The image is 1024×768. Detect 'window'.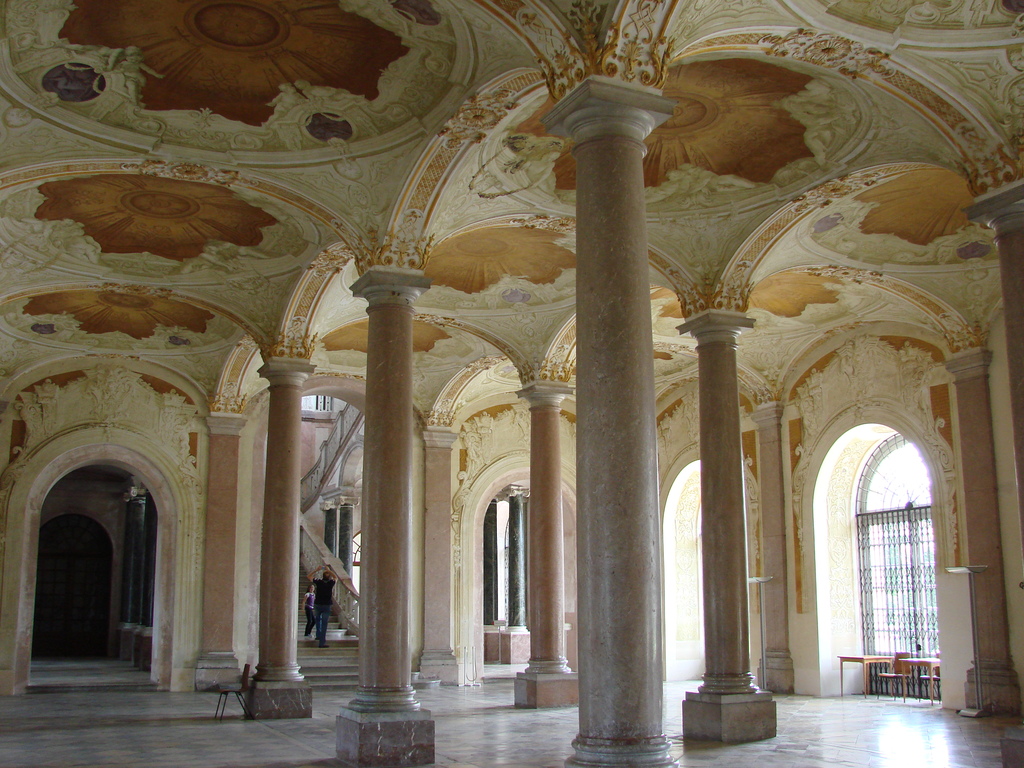
Detection: x1=833 y1=371 x2=952 y2=694.
